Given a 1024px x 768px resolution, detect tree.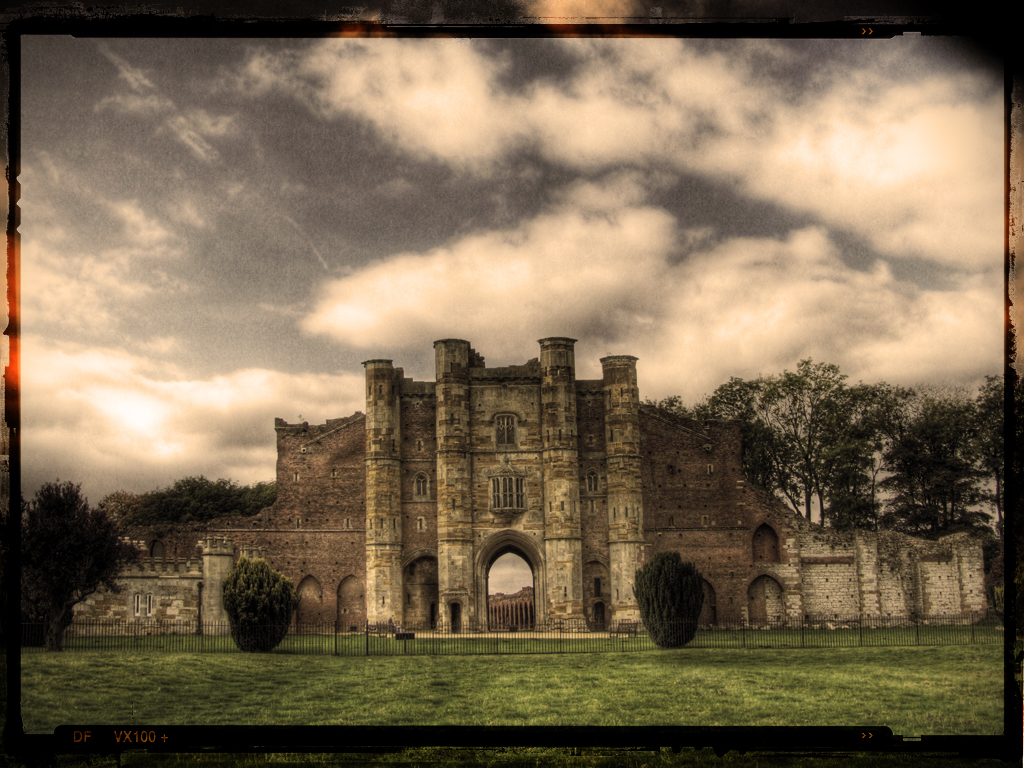
[left=642, top=348, right=1008, bottom=567].
